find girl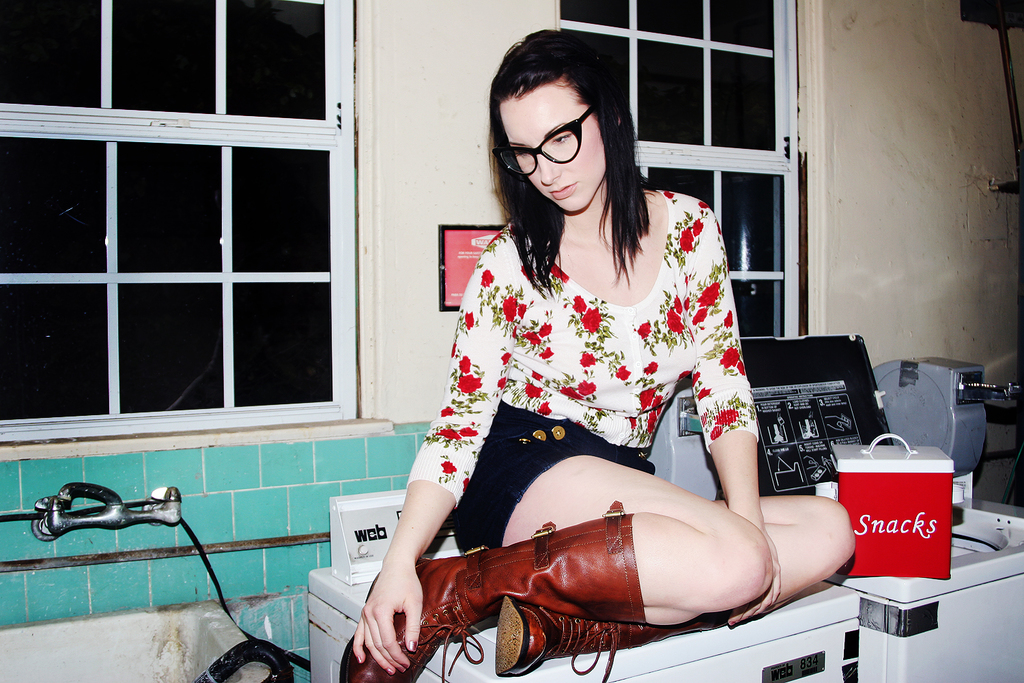
x1=347, y1=27, x2=858, y2=682
